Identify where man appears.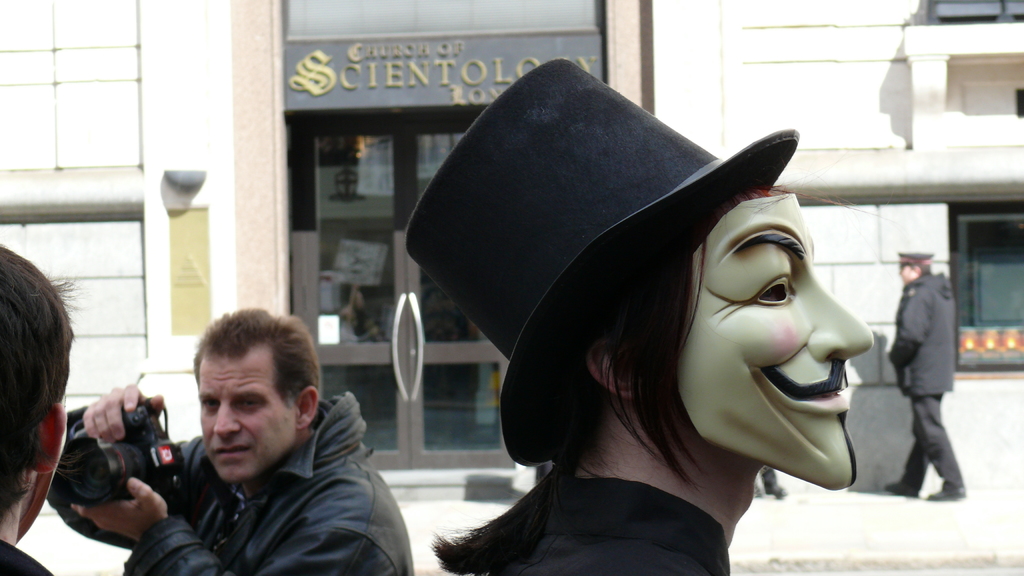
Appears at Rect(0, 244, 93, 575).
